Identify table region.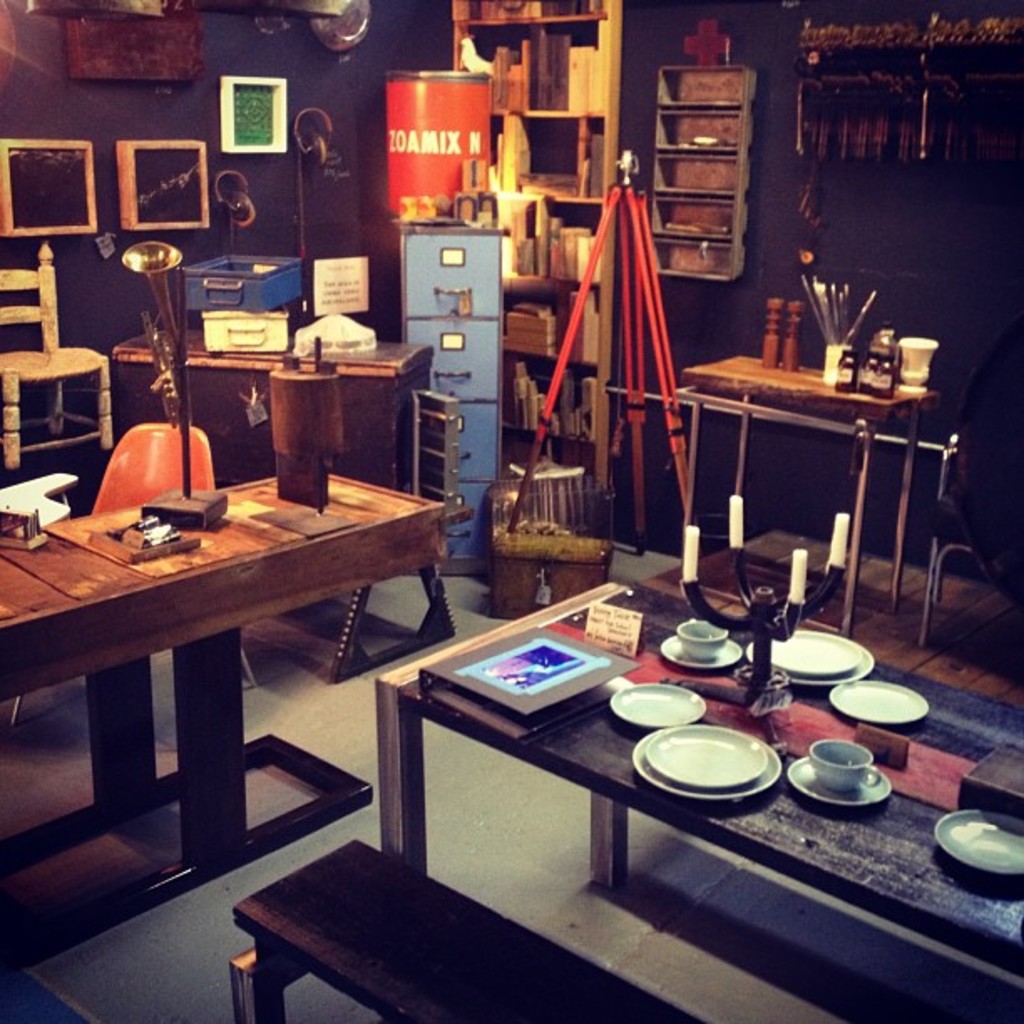
Region: {"x1": 109, "y1": 336, "x2": 437, "y2": 684}.
